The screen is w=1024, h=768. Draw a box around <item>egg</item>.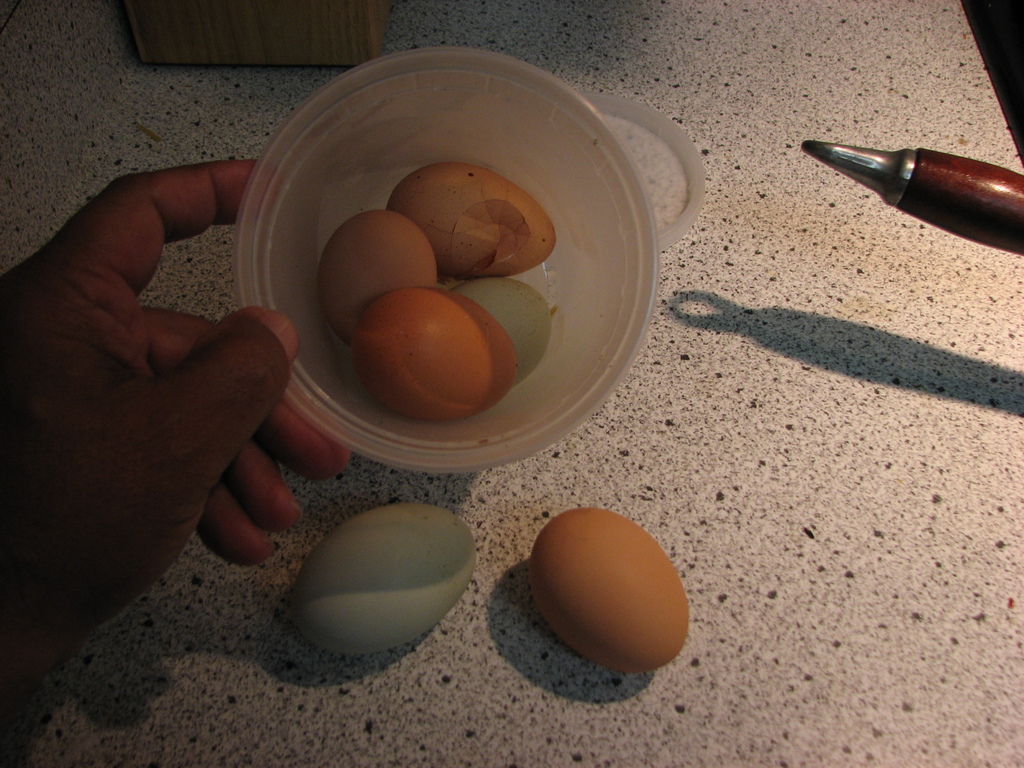
BBox(525, 509, 691, 676).
